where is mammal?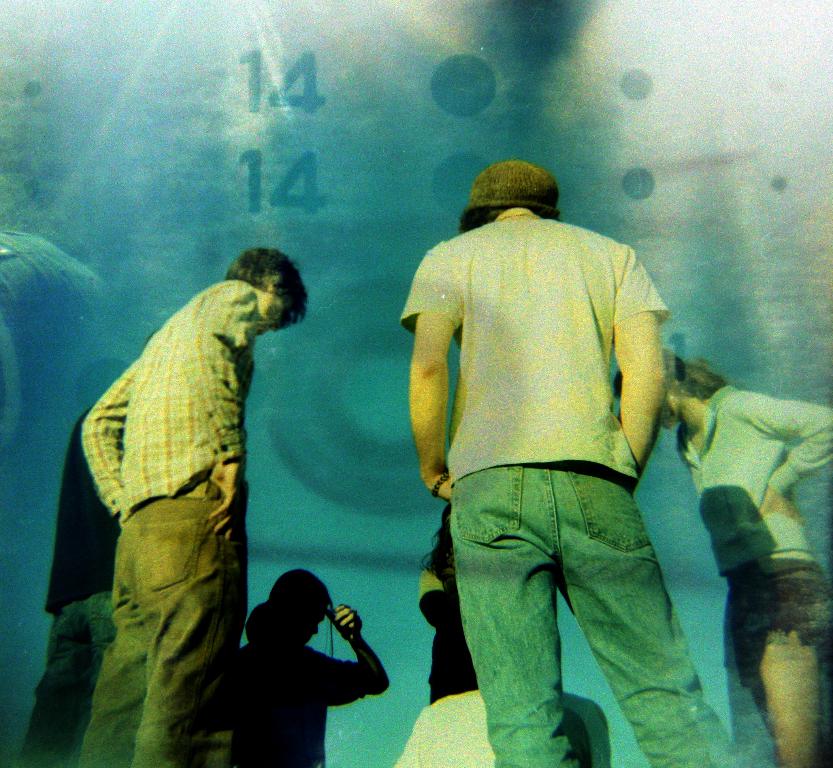
detection(350, 161, 730, 712).
